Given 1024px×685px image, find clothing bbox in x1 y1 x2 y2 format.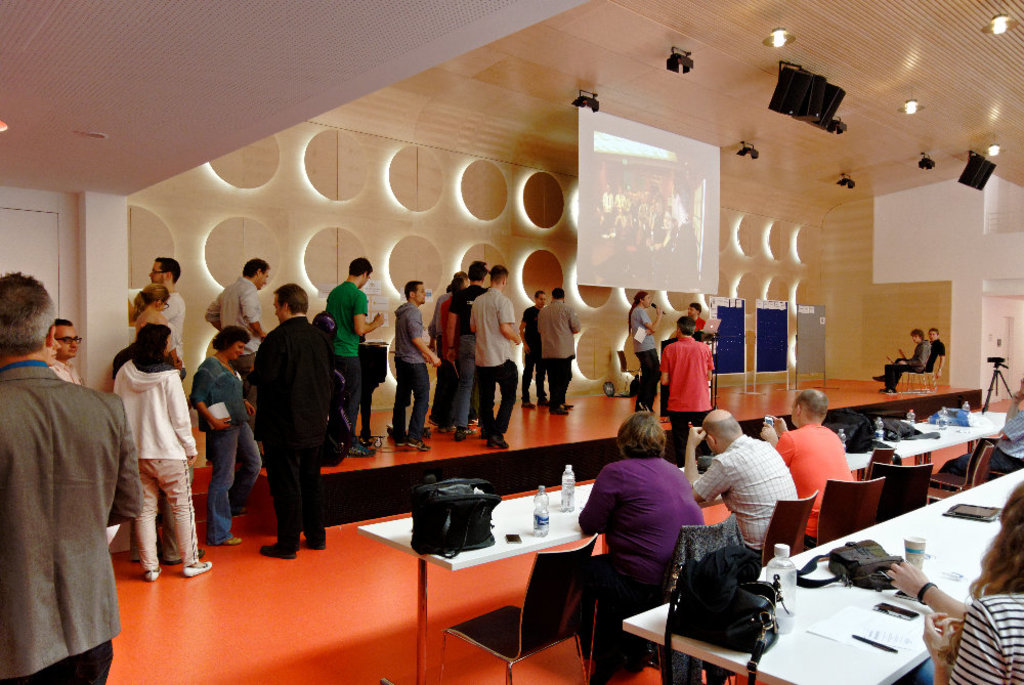
579 455 701 586.
